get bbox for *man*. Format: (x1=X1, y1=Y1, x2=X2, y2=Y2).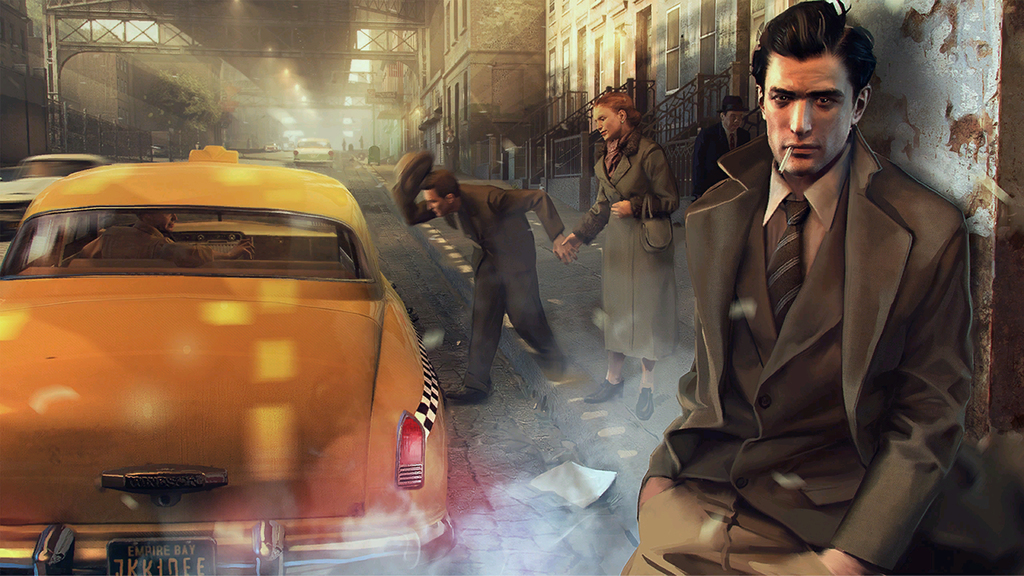
(x1=76, y1=210, x2=257, y2=266).
